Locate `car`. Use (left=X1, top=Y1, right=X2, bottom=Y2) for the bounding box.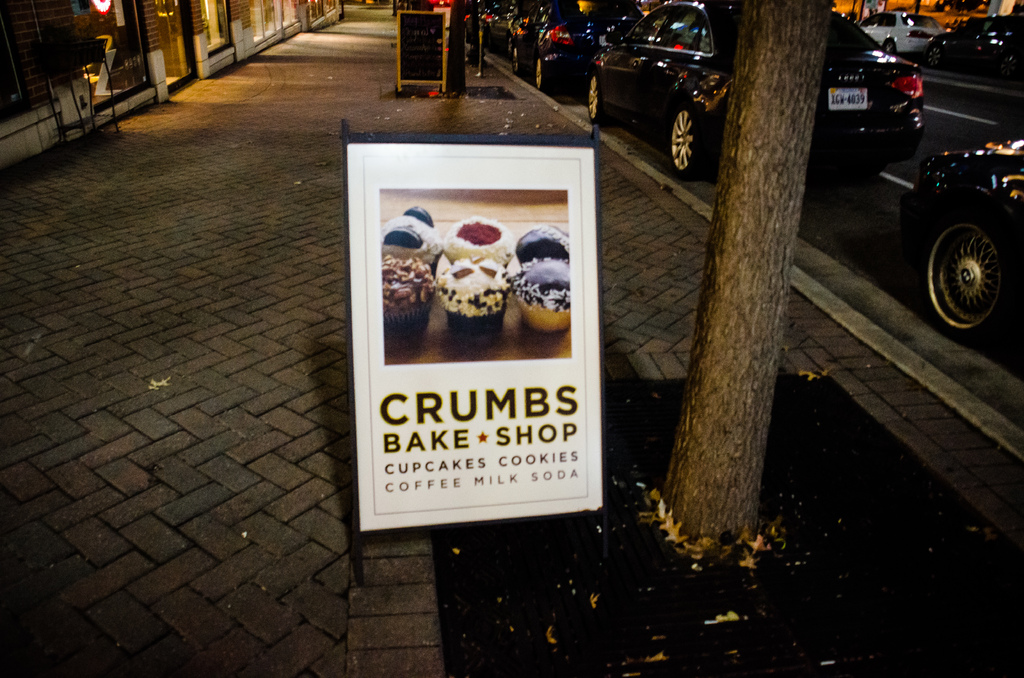
(left=906, top=129, right=1023, bottom=344).
